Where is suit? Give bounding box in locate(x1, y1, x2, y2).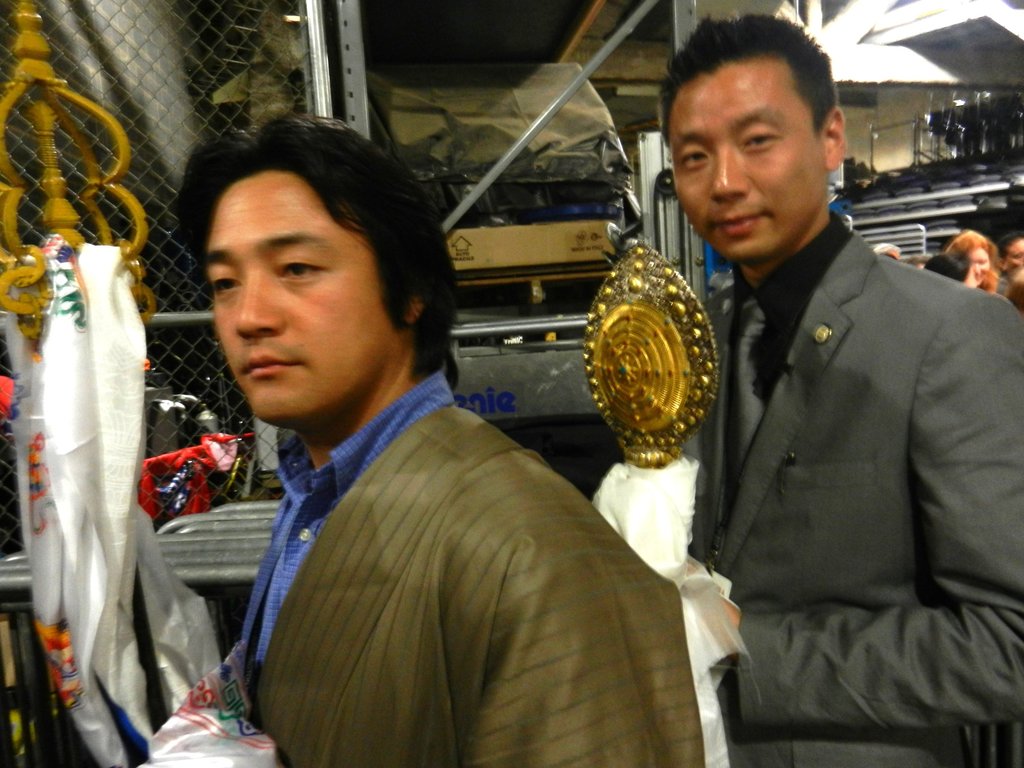
locate(680, 233, 1023, 767).
